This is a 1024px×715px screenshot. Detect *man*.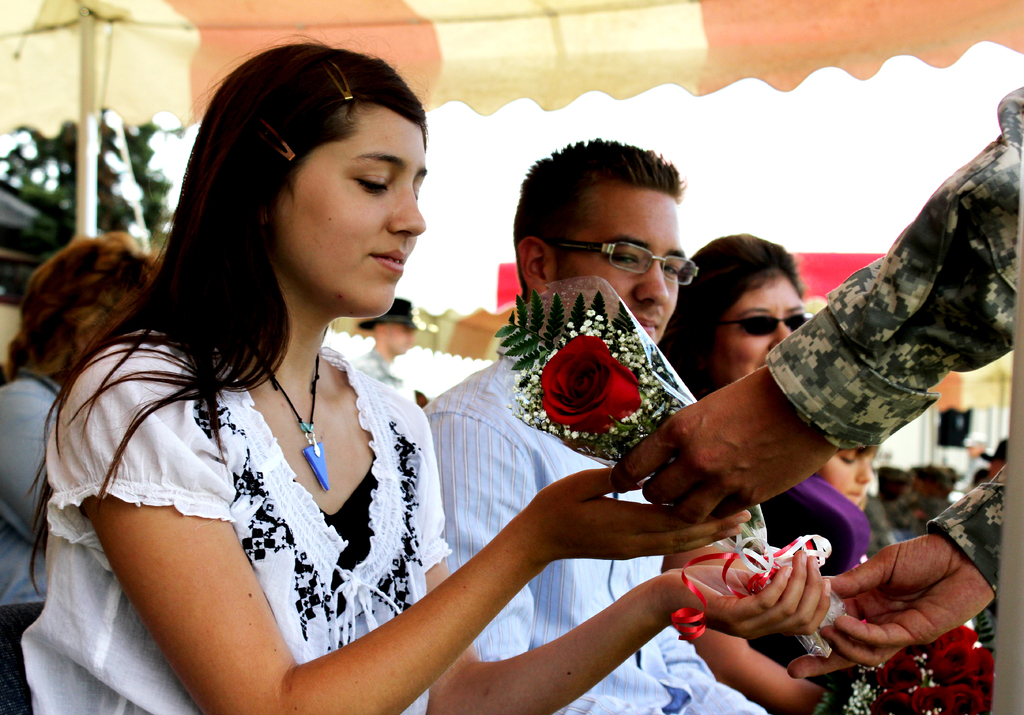
356:299:415:400.
